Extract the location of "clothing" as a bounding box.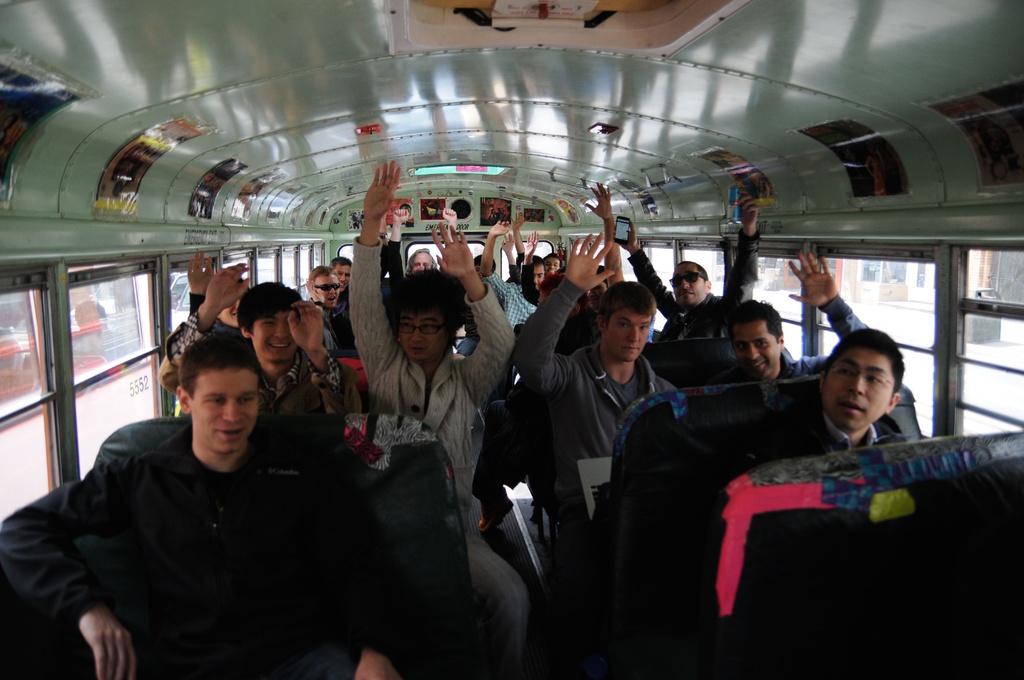
{"x1": 747, "y1": 385, "x2": 912, "y2": 482}.
